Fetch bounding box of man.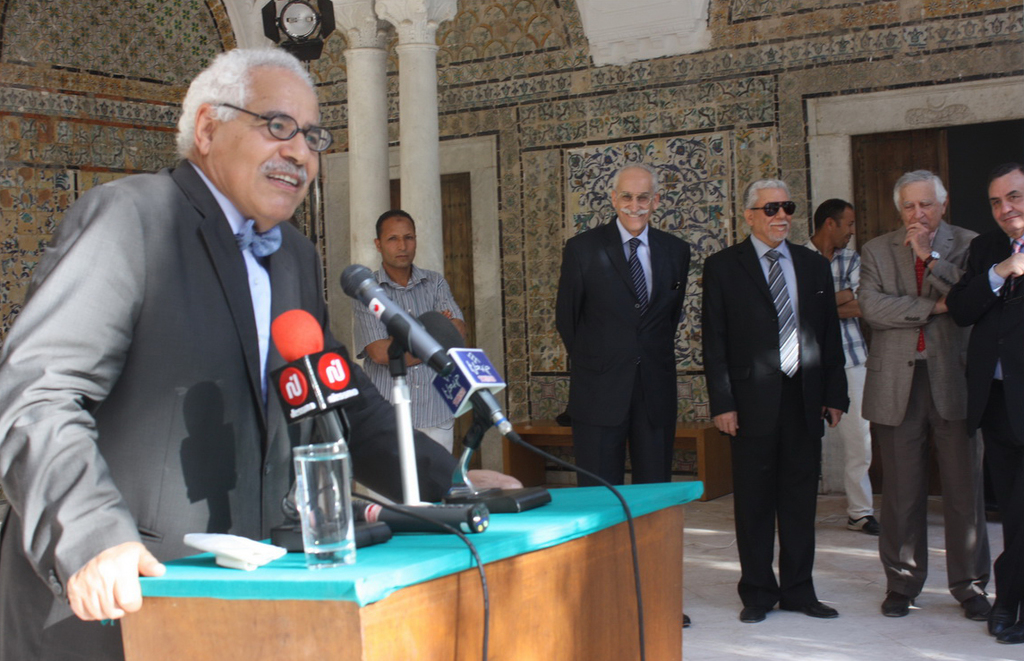
Bbox: (947, 158, 1023, 652).
